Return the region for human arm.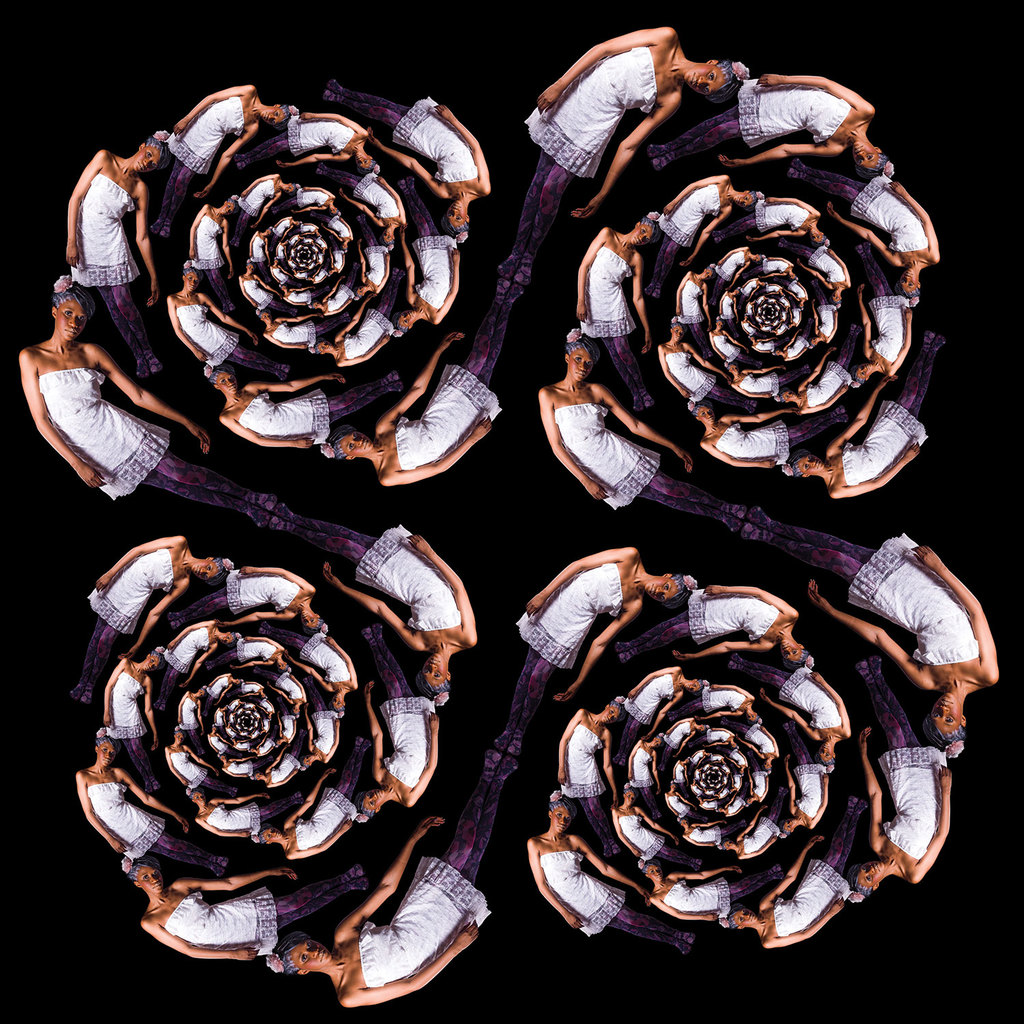
box=[116, 582, 188, 660].
